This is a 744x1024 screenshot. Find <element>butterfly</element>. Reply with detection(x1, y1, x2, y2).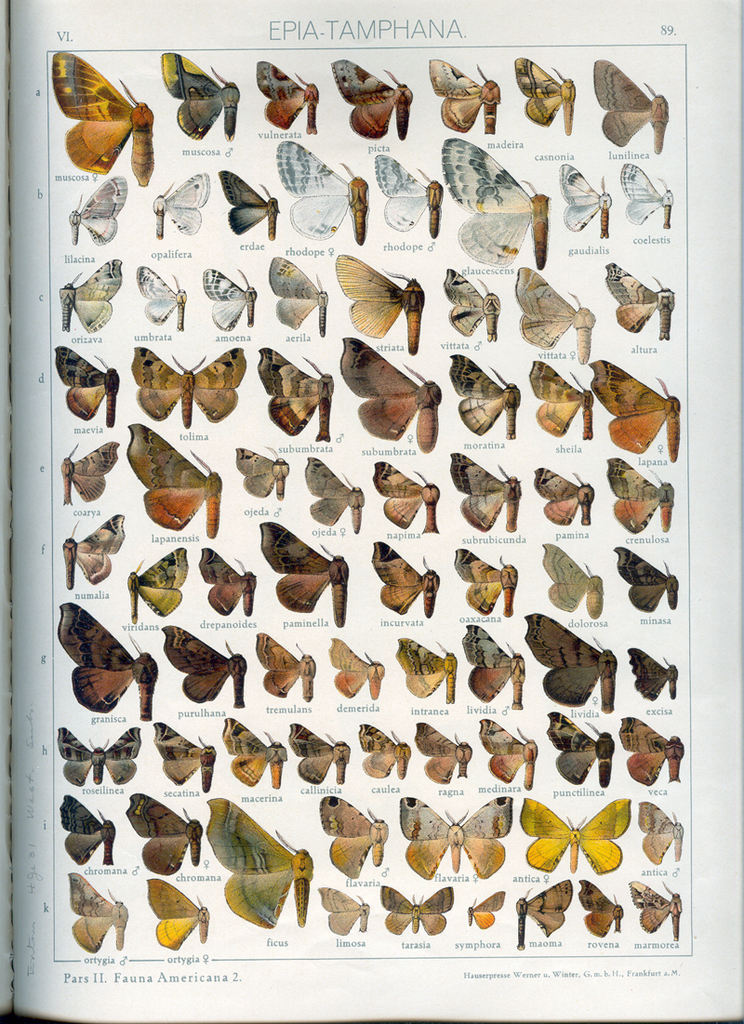
detection(512, 264, 592, 364).
